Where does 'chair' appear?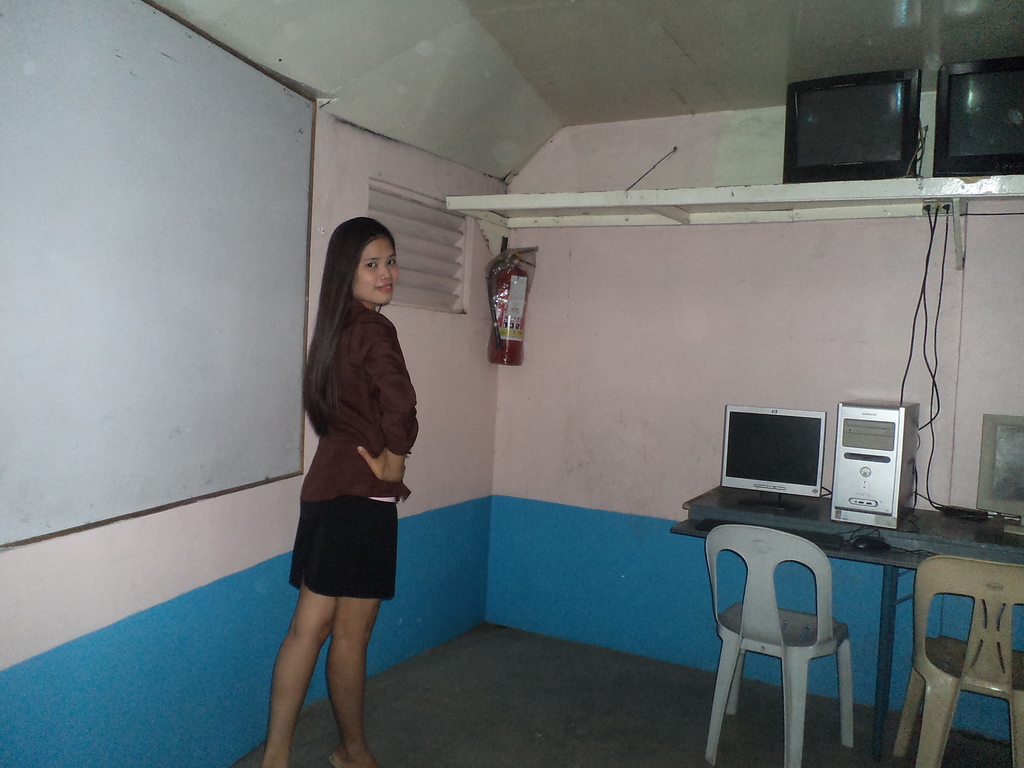
Appears at [703,500,888,755].
